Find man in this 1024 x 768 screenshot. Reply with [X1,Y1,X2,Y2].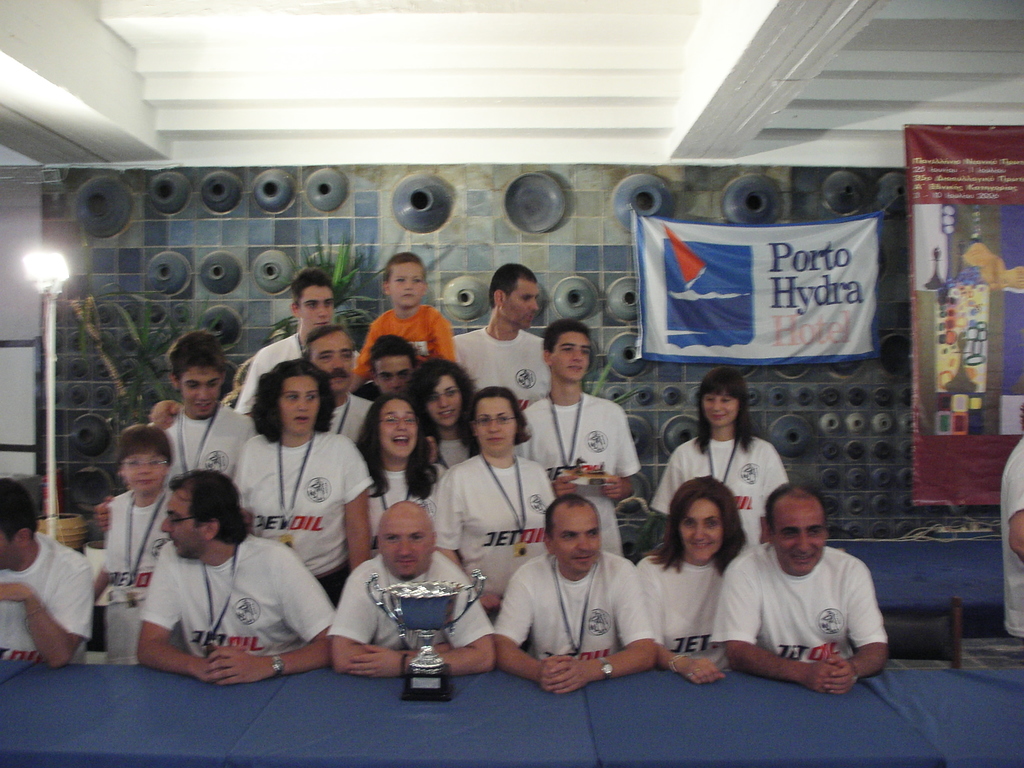
[138,468,340,685].
